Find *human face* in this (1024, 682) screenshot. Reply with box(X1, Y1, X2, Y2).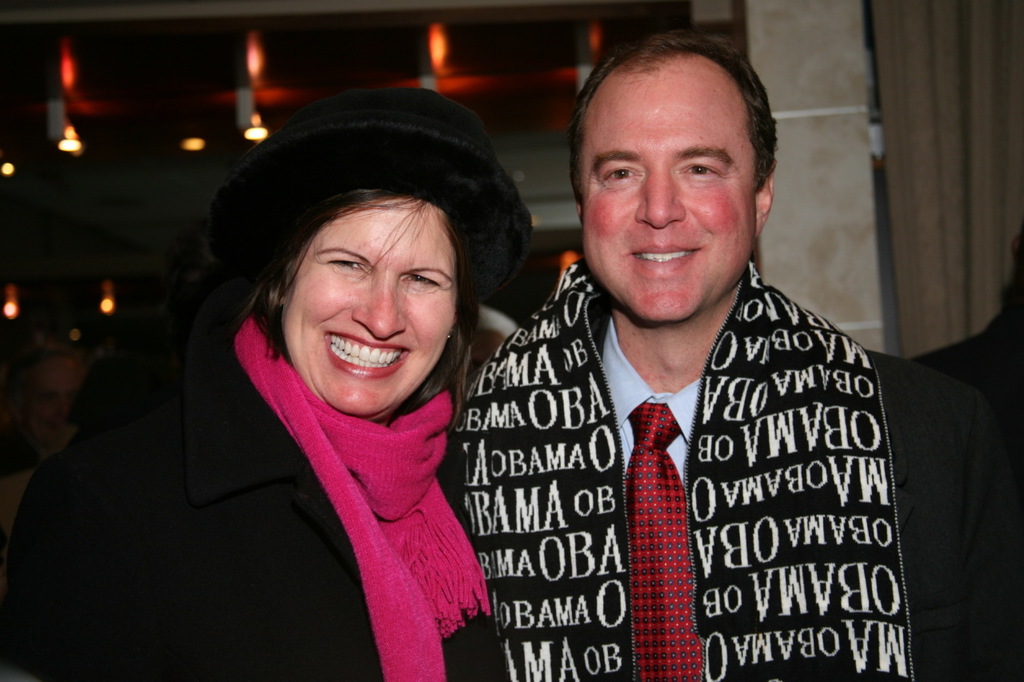
box(578, 66, 754, 317).
